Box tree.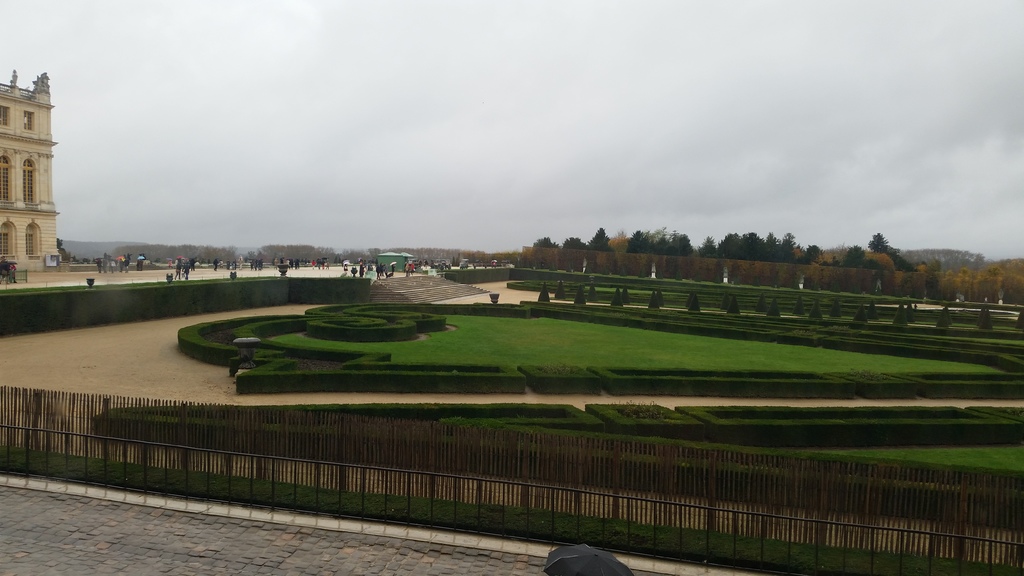
l=751, t=232, r=767, b=262.
